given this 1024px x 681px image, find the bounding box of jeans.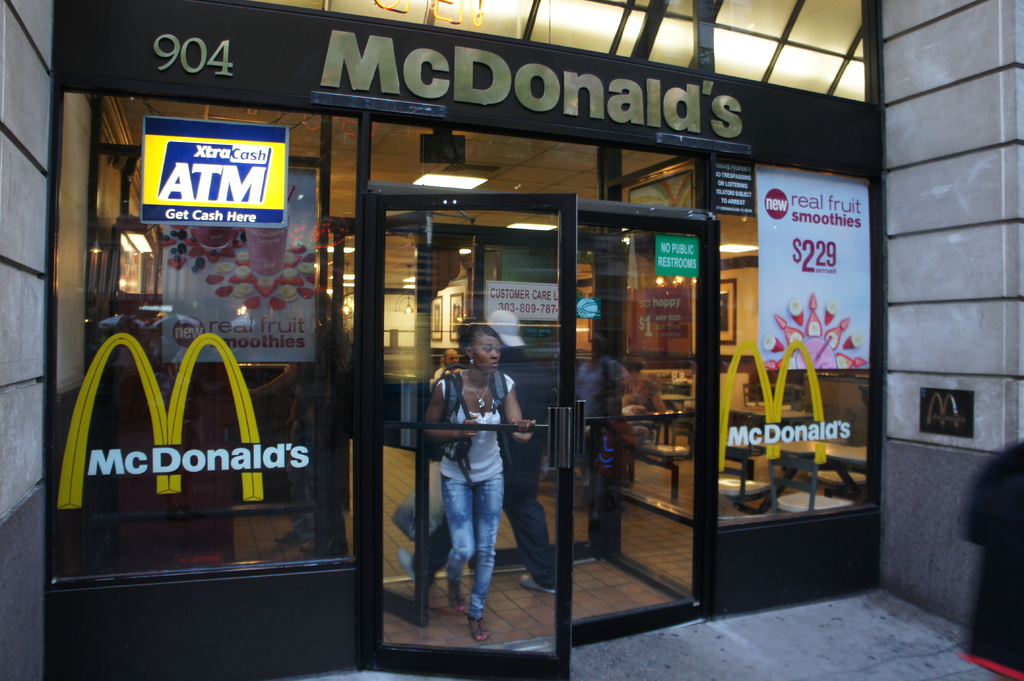
region(442, 461, 508, 628).
